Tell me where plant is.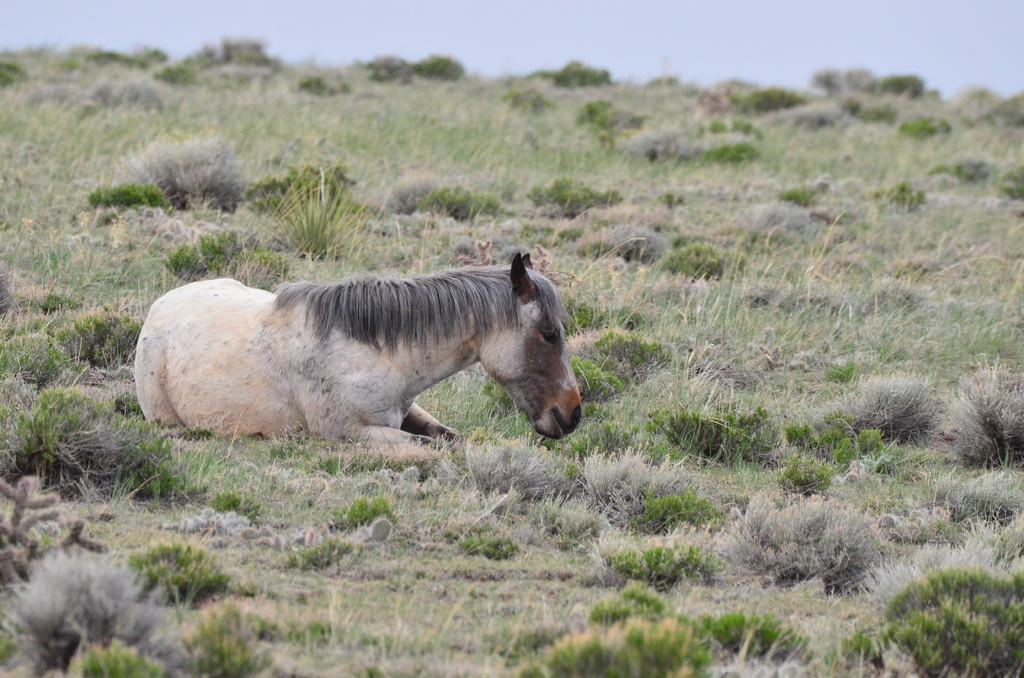
plant is at select_region(0, 57, 1023, 677).
